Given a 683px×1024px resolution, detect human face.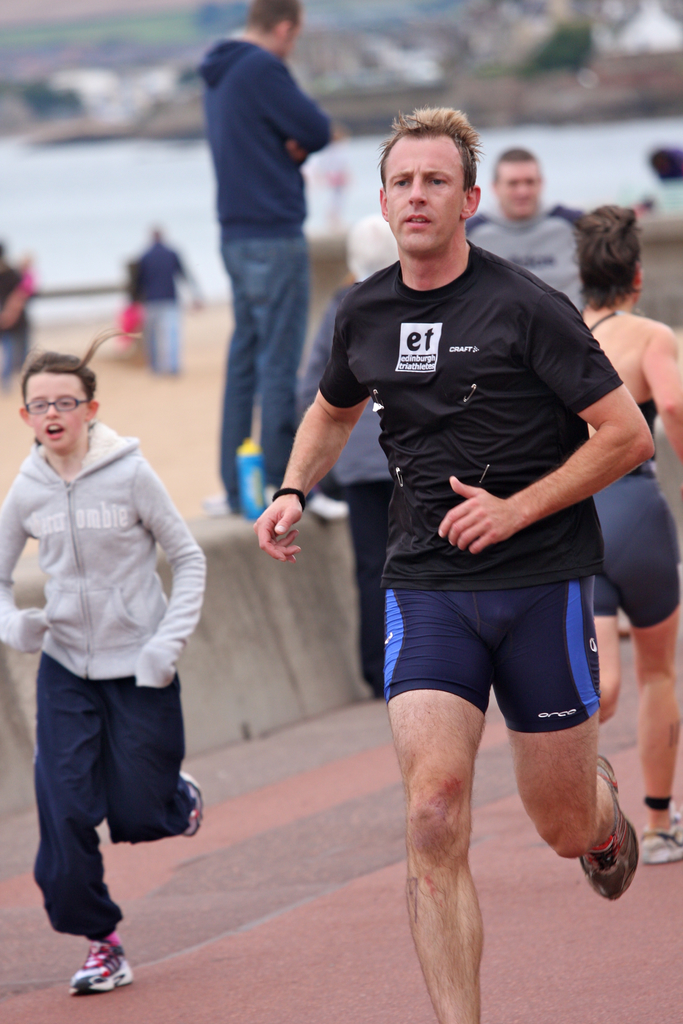
bbox=[386, 132, 463, 245].
